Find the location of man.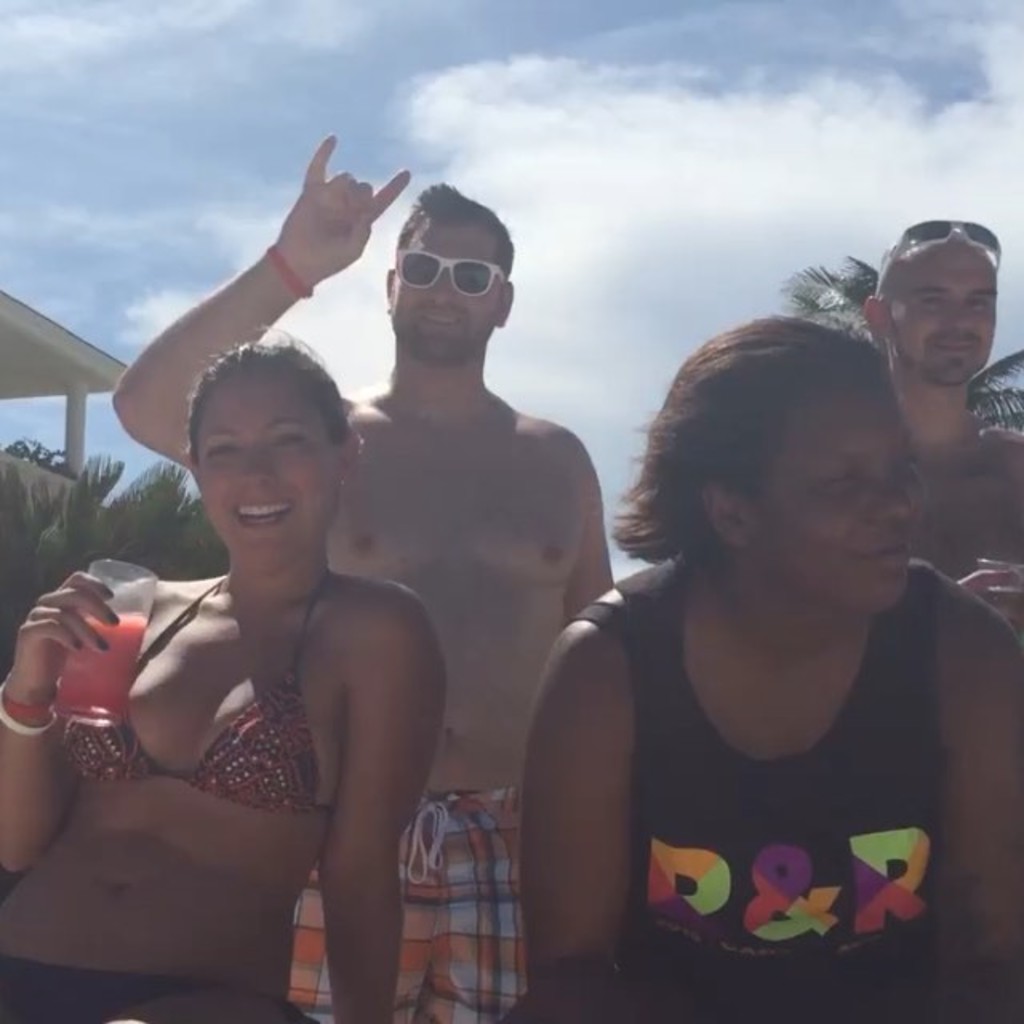
Location: bbox(112, 130, 606, 1022).
